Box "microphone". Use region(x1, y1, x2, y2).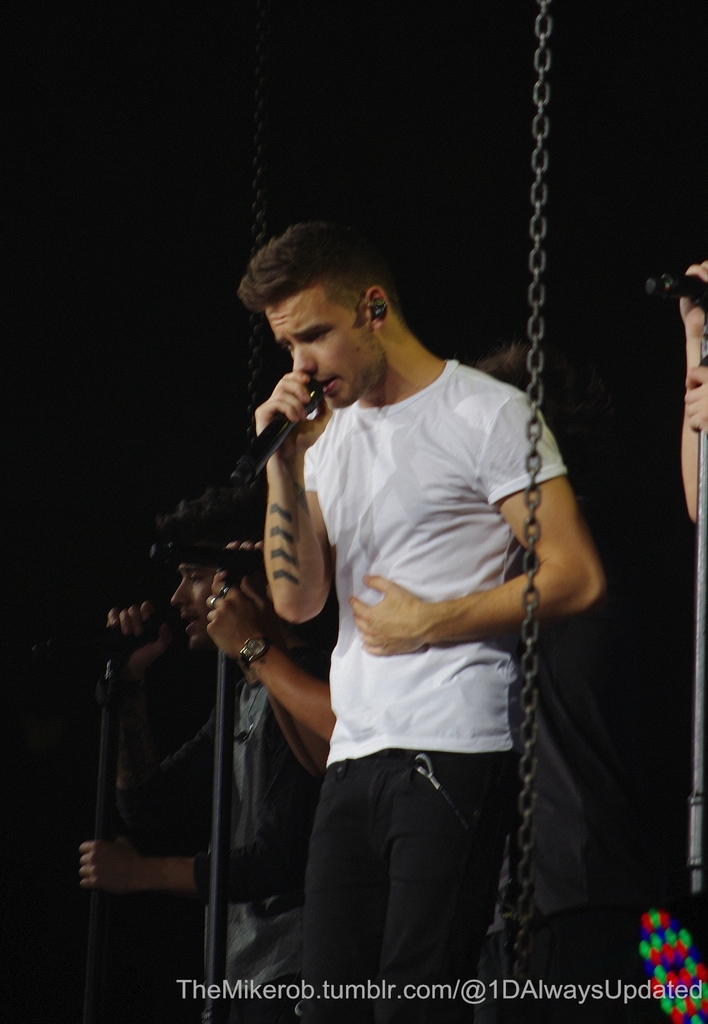
region(239, 357, 329, 465).
